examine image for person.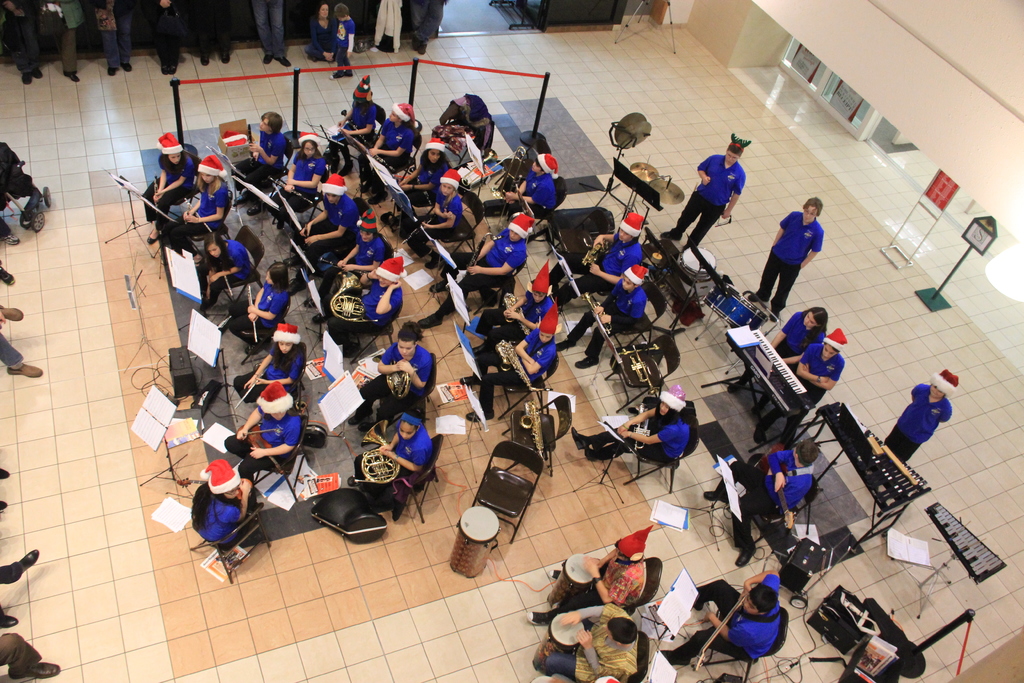
Examination result: {"x1": 874, "y1": 368, "x2": 959, "y2": 461}.
